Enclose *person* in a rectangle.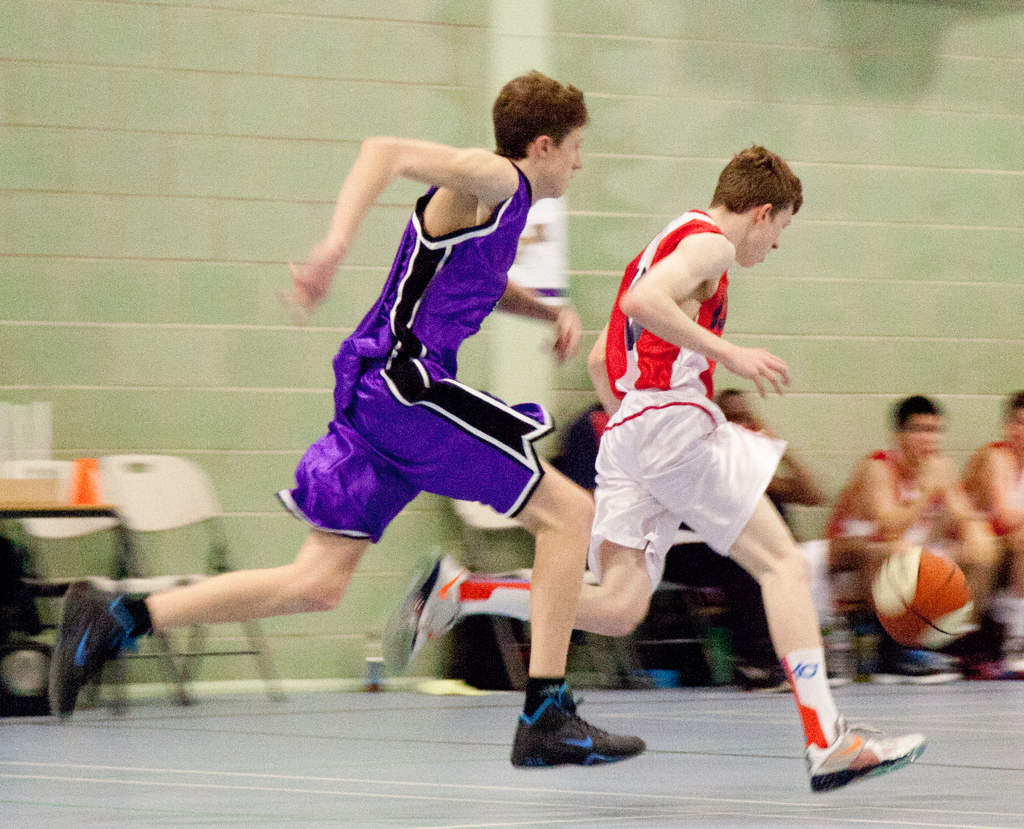
{"x1": 690, "y1": 392, "x2": 827, "y2": 684}.
